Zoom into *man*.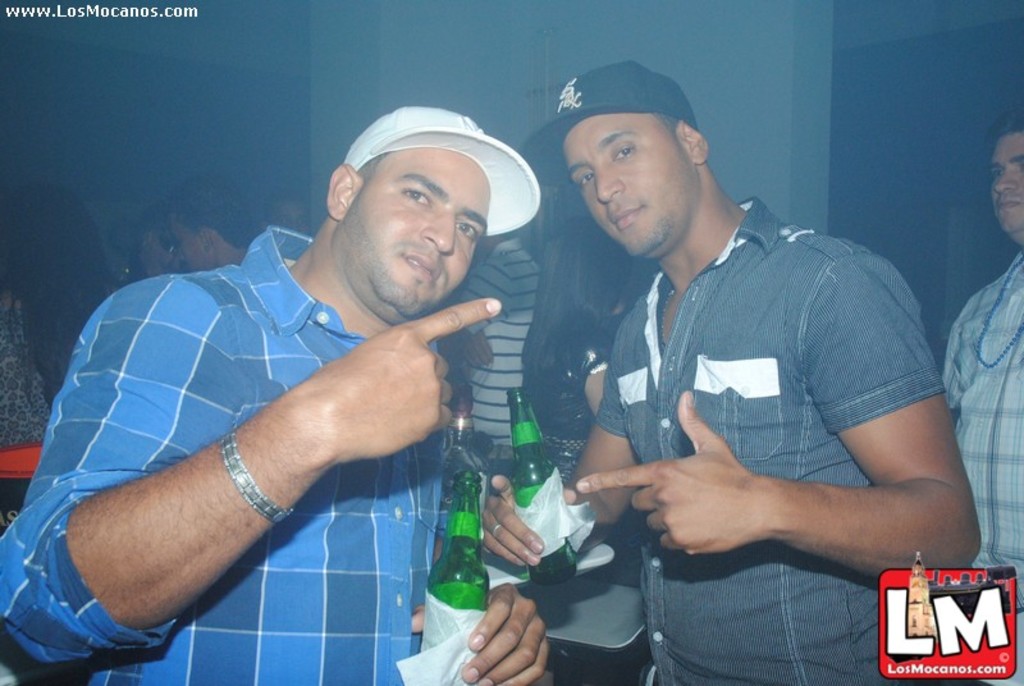
Zoom target: (160,173,273,267).
